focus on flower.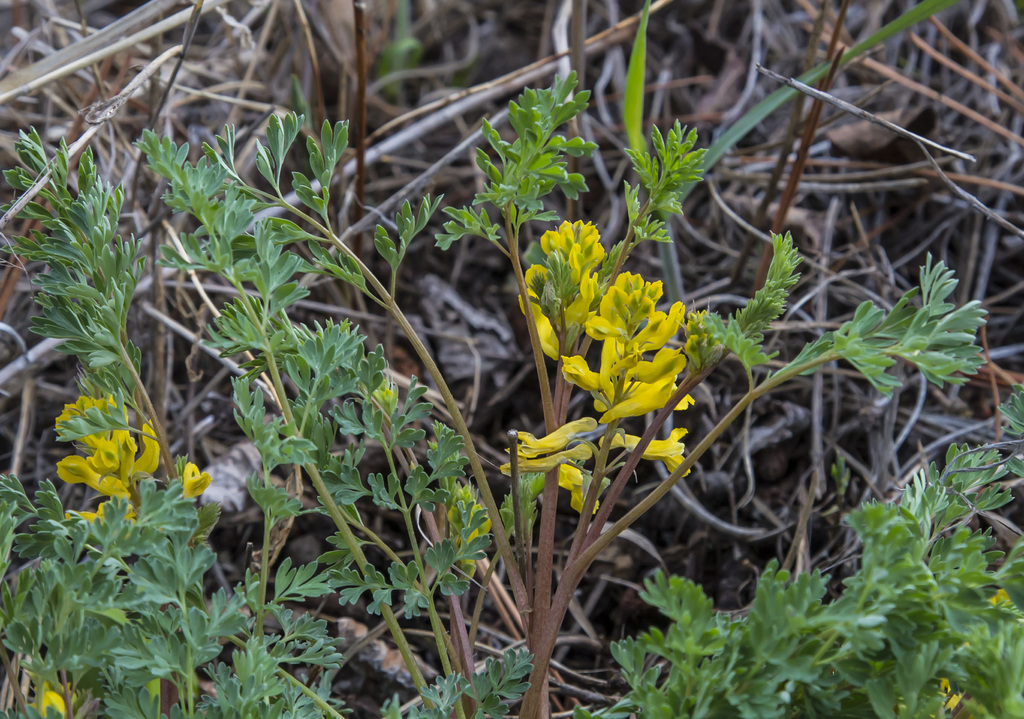
Focused at 497 213 696 485.
